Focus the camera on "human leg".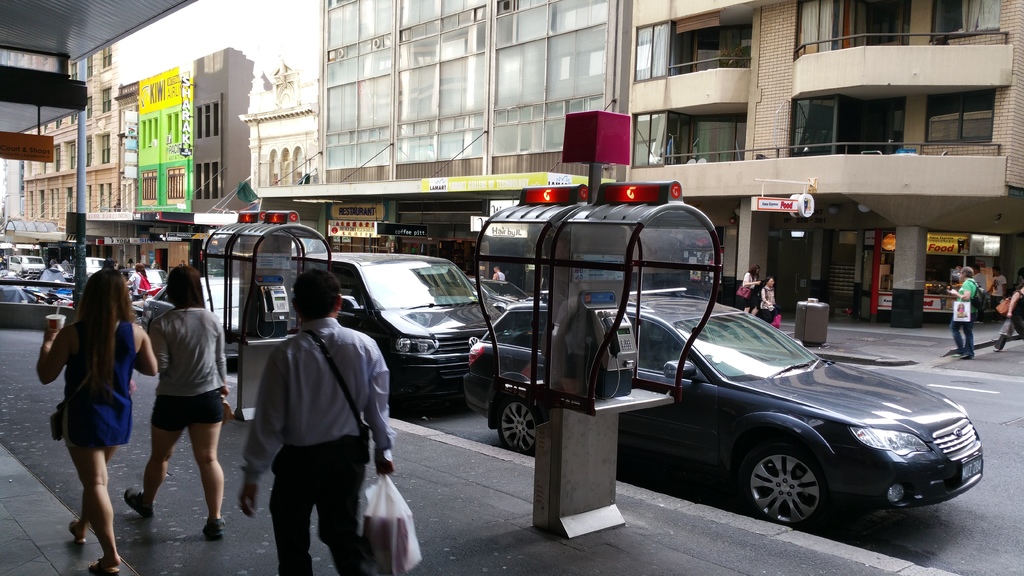
Focus region: left=271, top=451, right=315, bottom=575.
